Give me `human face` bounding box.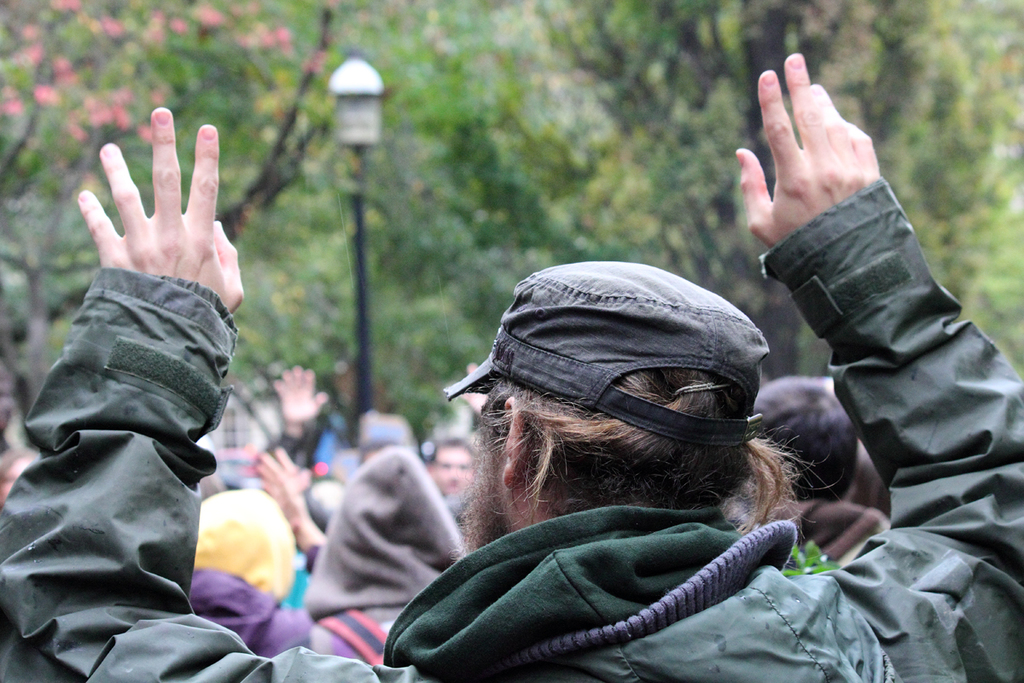
pyautogui.locateOnScreen(0, 457, 40, 502).
